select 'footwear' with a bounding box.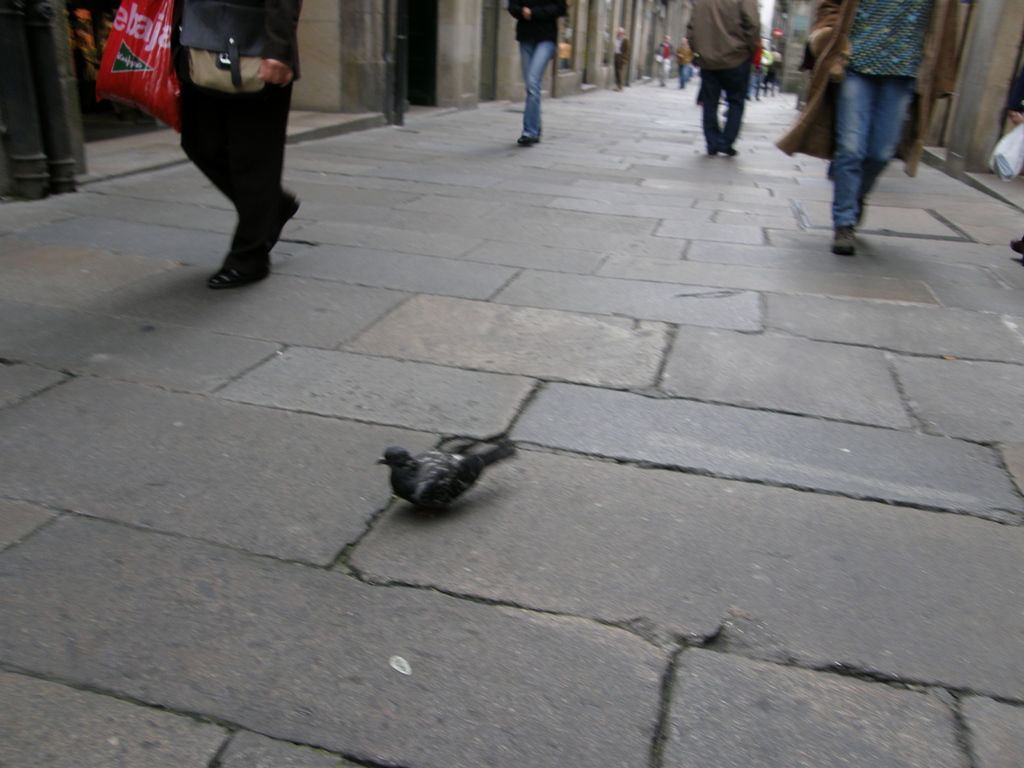
[830,220,858,260].
